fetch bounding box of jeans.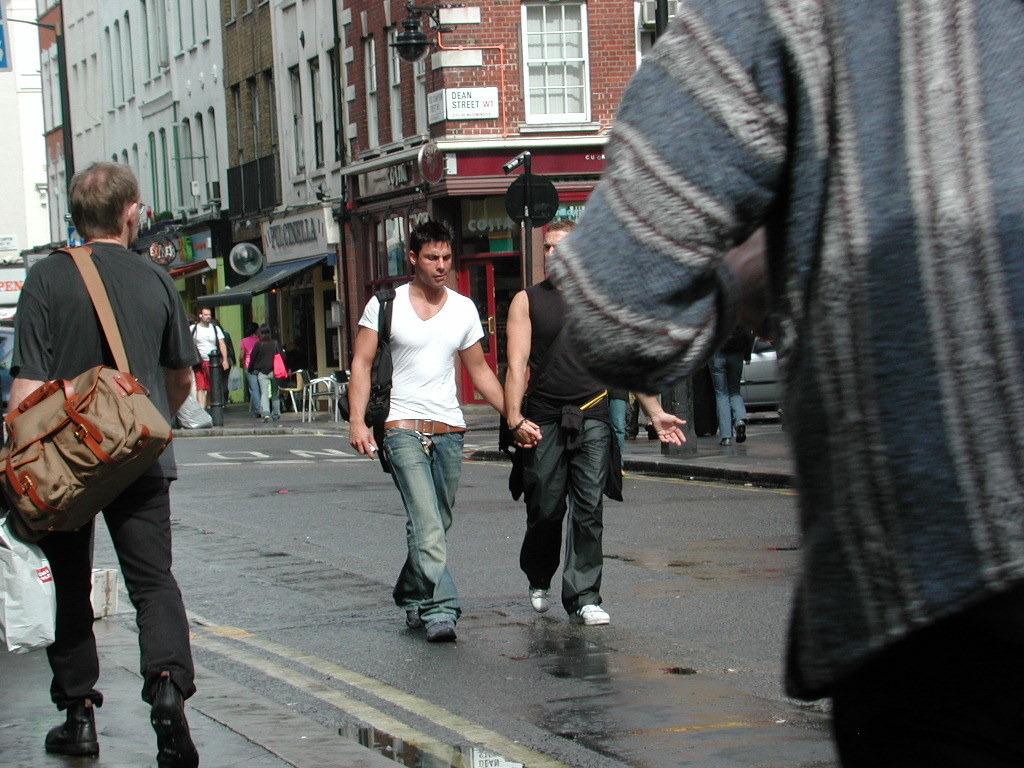
Bbox: {"x1": 717, "y1": 353, "x2": 747, "y2": 434}.
